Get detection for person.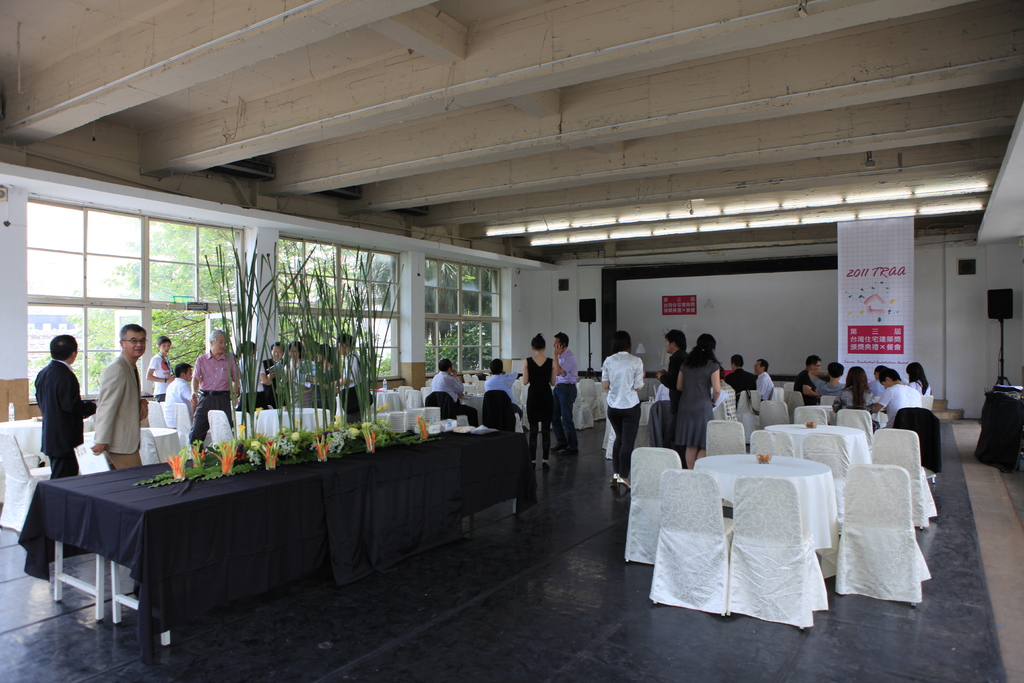
Detection: (479,356,525,432).
